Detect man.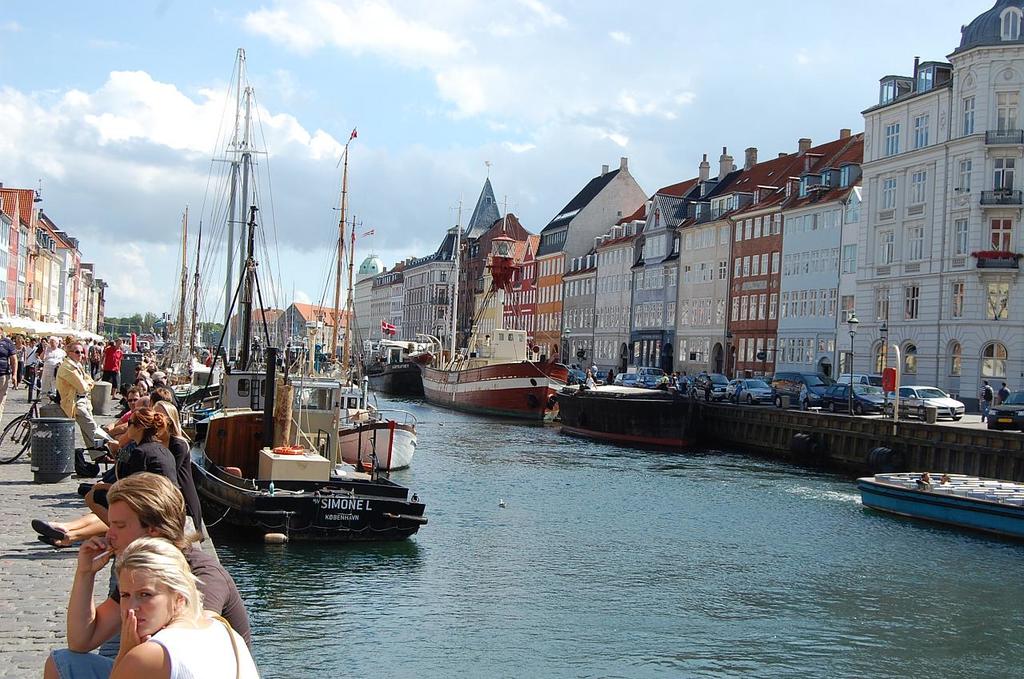
Detected at {"left": 58, "top": 339, "right": 105, "bottom": 457}.
